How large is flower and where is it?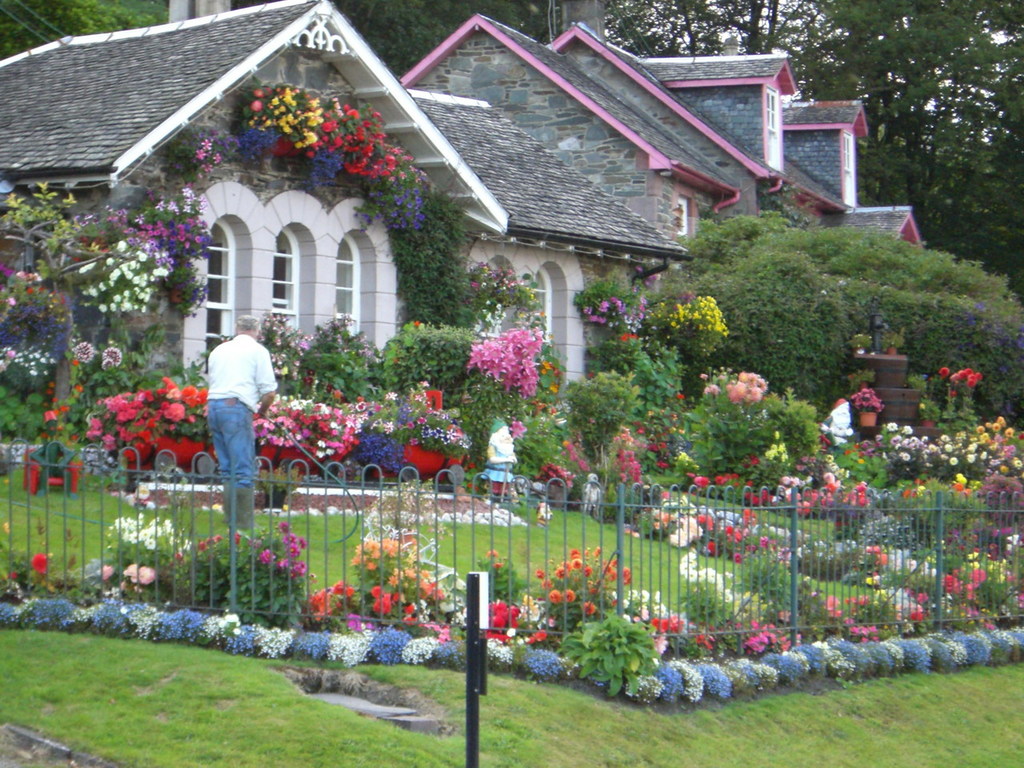
Bounding box: locate(63, 334, 102, 366).
